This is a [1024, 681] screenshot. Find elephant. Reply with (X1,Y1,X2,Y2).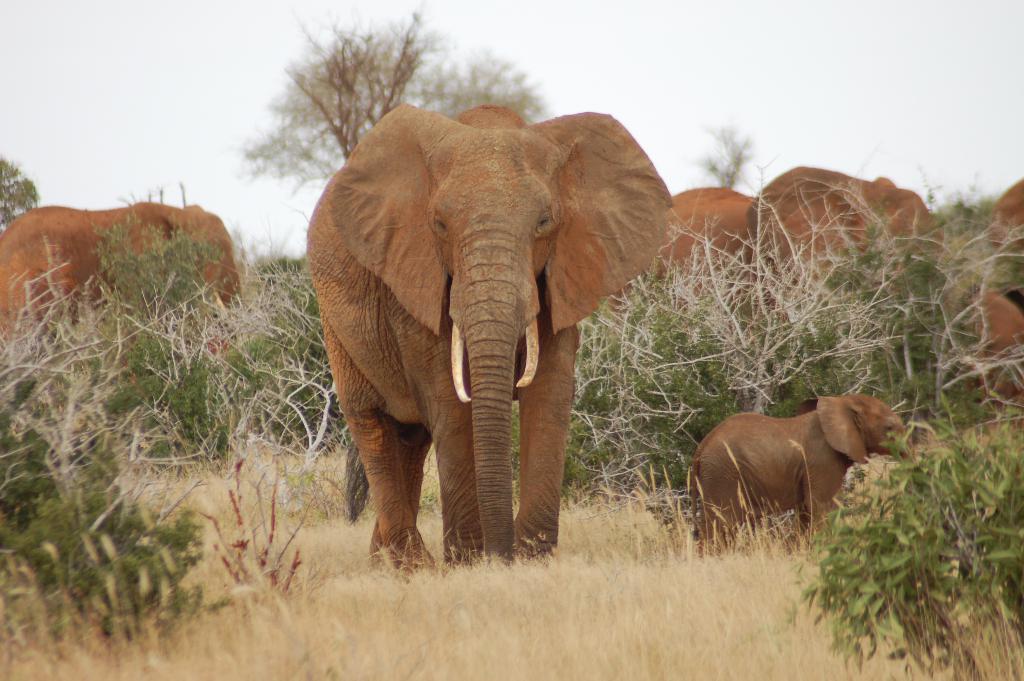
(0,202,237,315).
